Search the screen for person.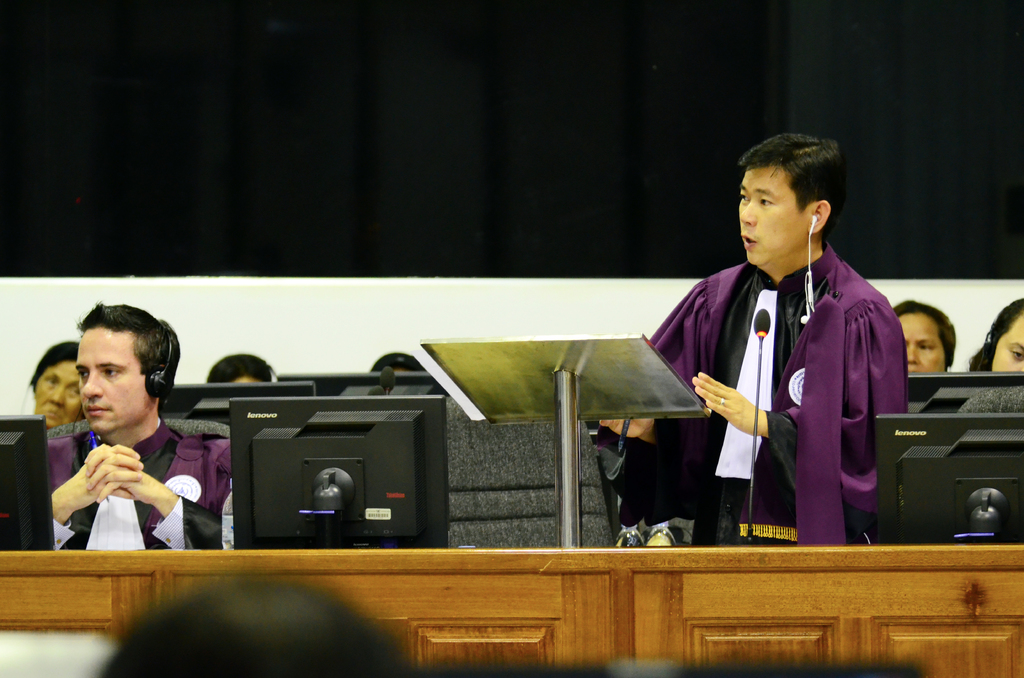
Found at bbox=(49, 303, 230, 547).
